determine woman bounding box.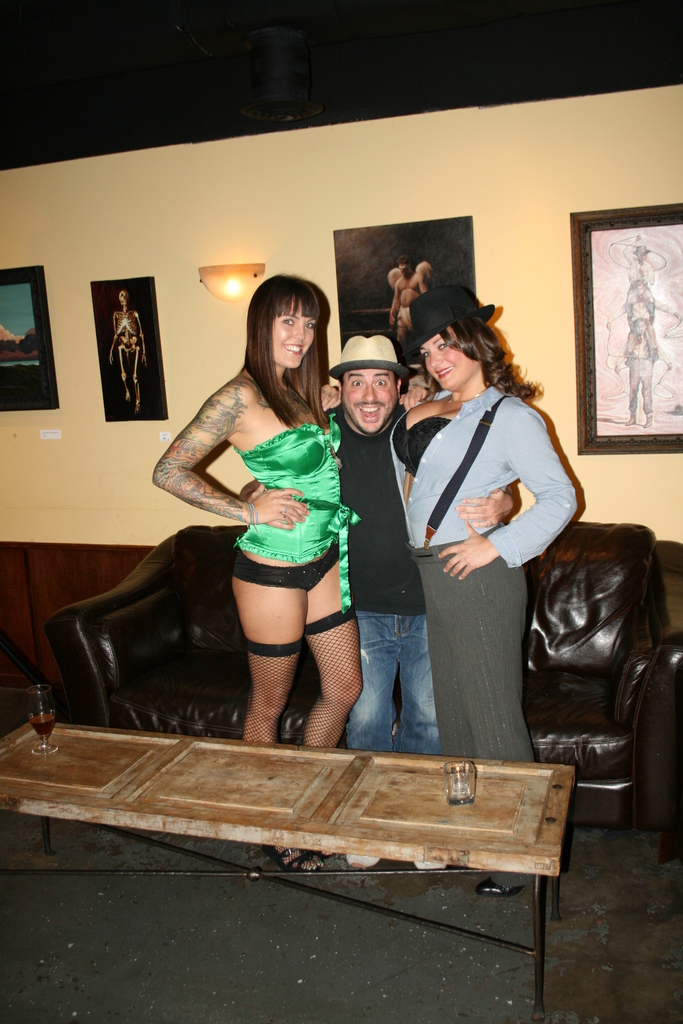
Determined: region(378, 284, 586, 902).
